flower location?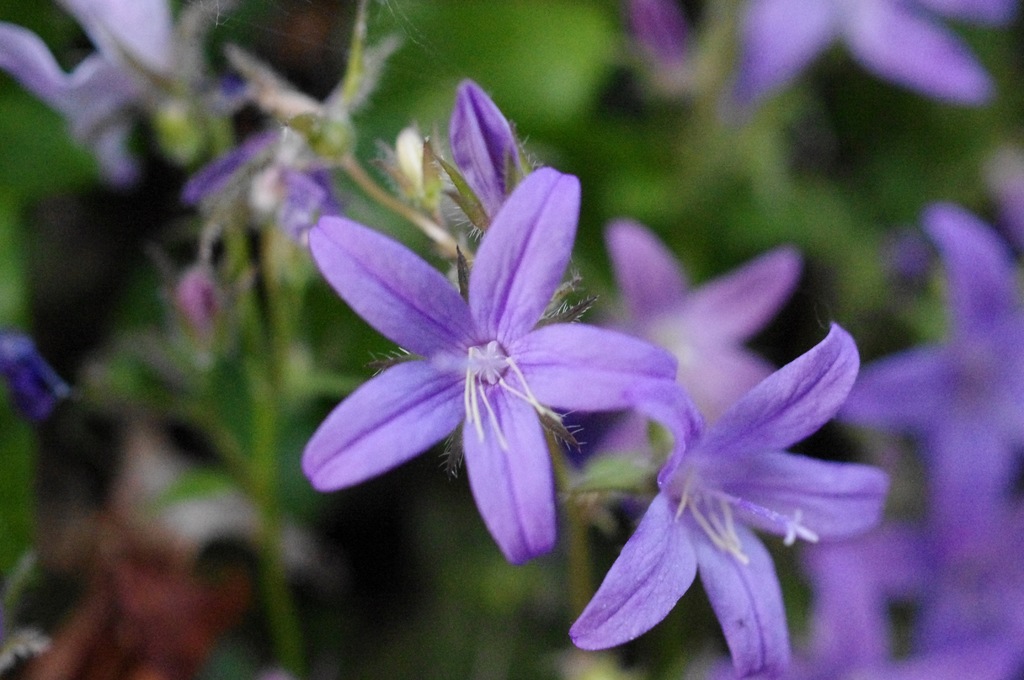
rect(729, 0, 1018, 130)
